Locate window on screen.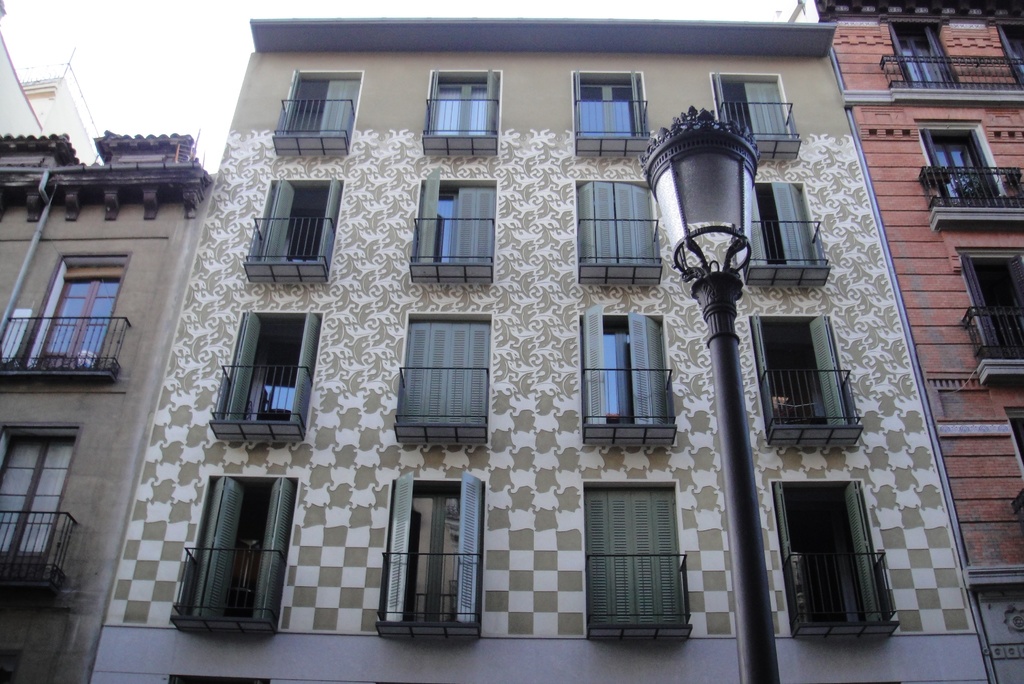
On screen at <box>581,179,661,269</box>.
